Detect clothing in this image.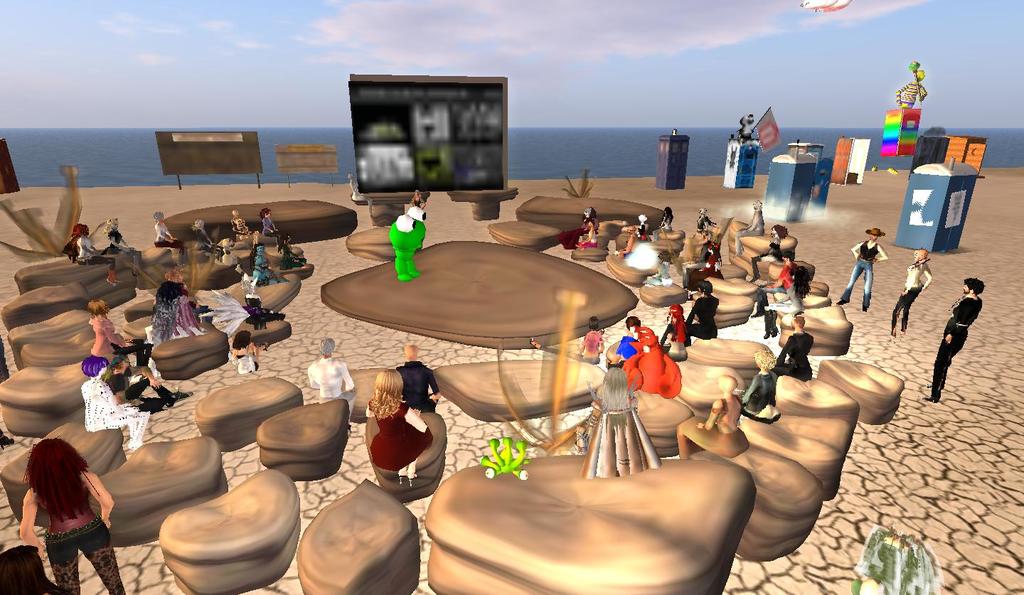
Detection: box=[681, 397, 746, 461].
